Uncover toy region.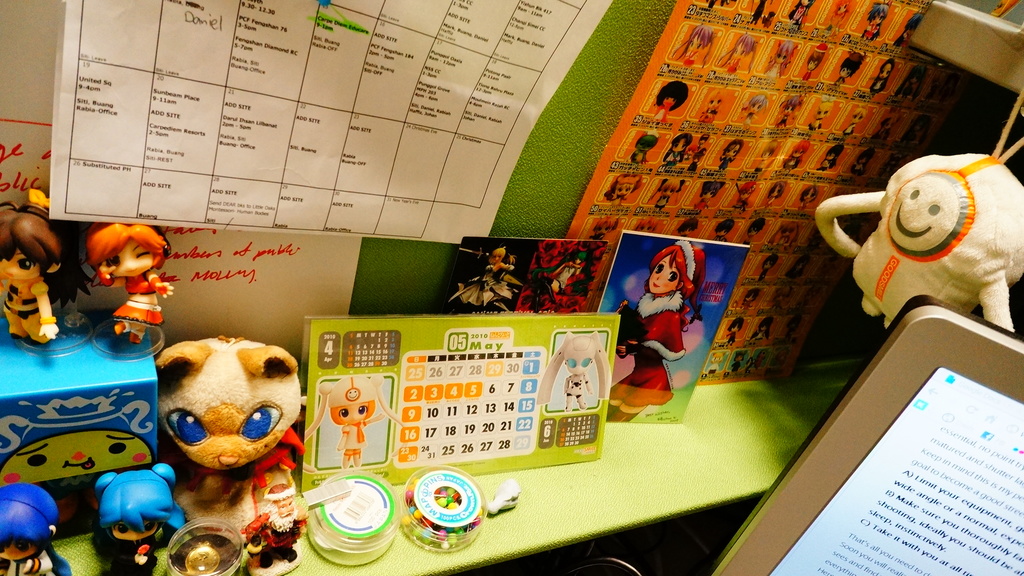
Uncovered: <region>628, 126, 661, 168</region>.
